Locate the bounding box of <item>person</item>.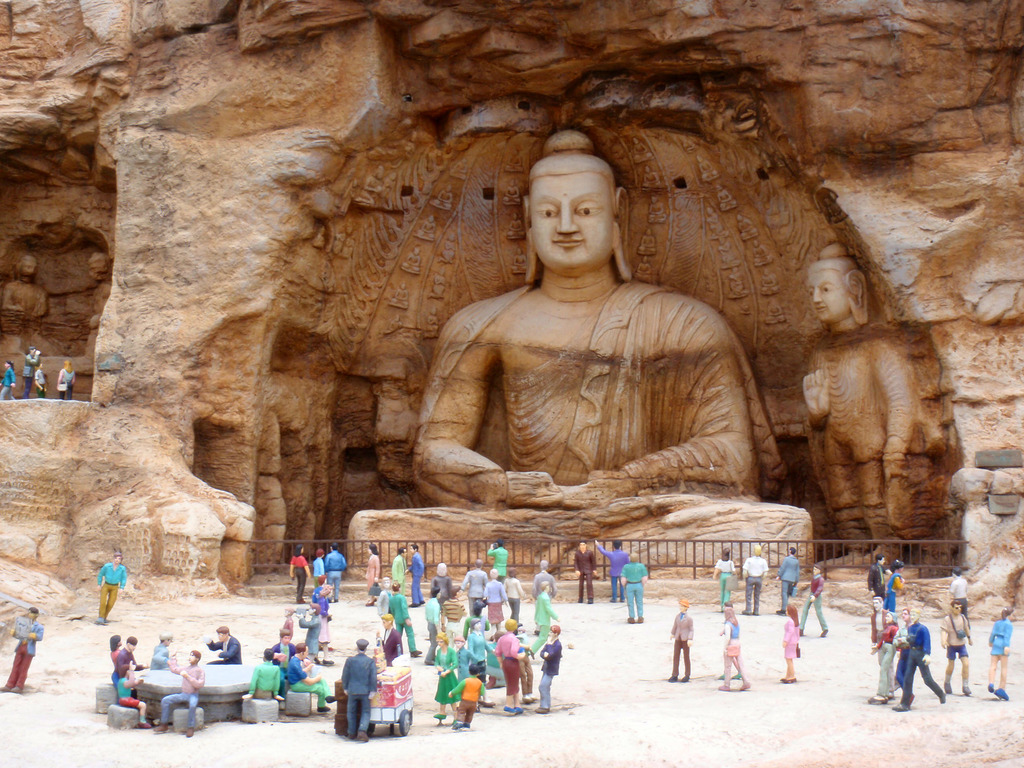
Bounding box: box(891, 601, 952, 711).
